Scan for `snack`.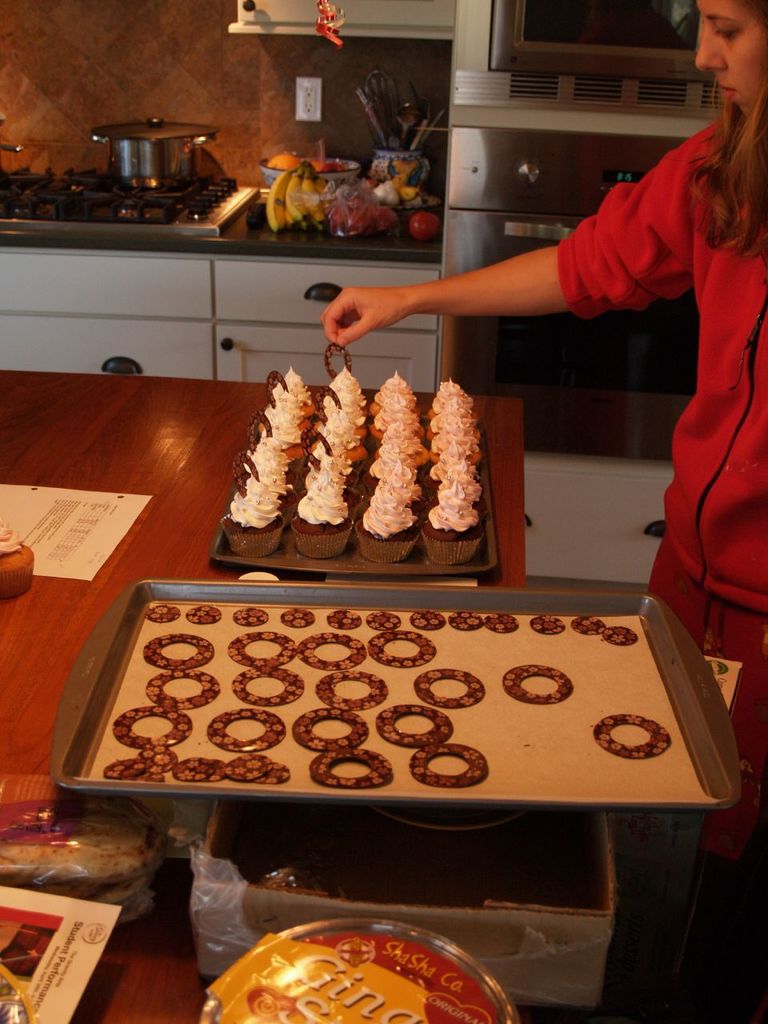
Scan result: left=325, top=608, right=362, bottom=631.
